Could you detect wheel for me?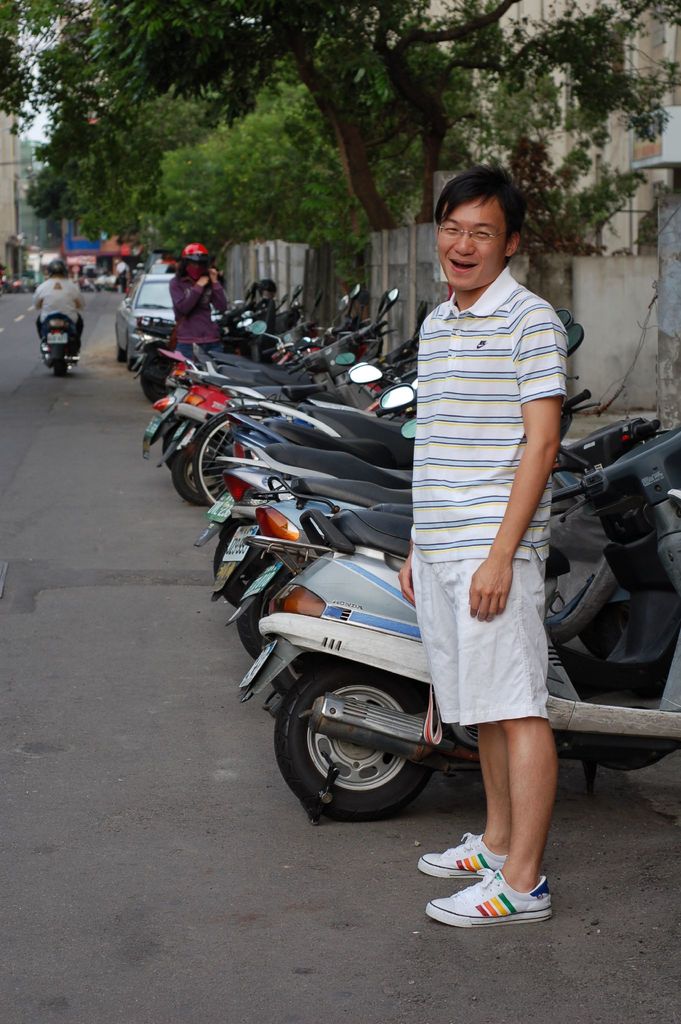
Detection result: 160, 421, 181, 465.
